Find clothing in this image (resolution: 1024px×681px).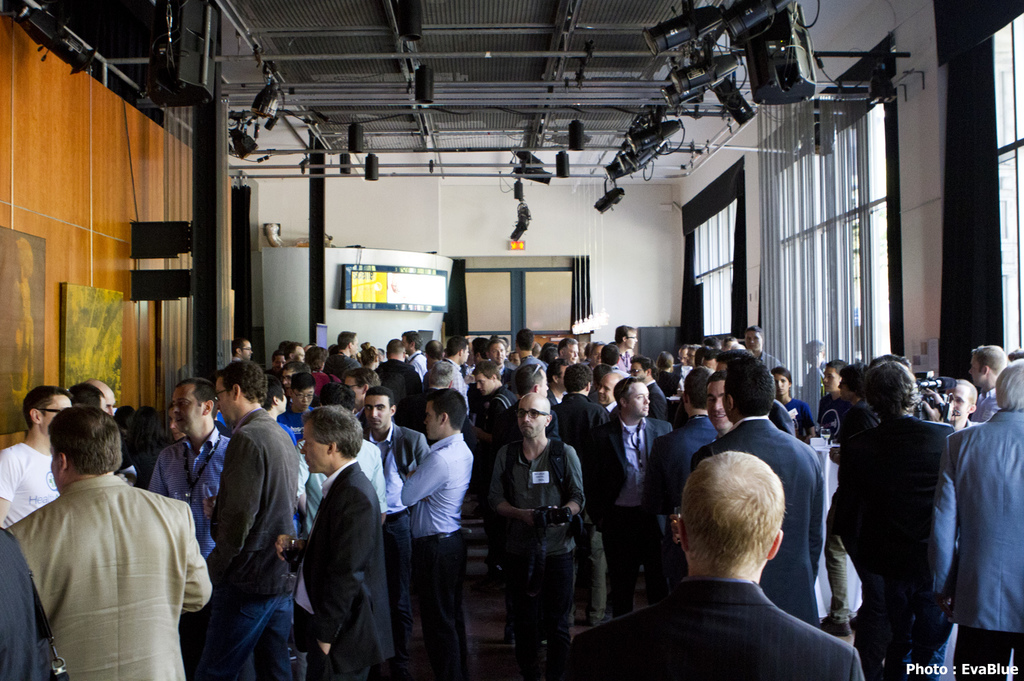
bbox=[974, 388, 999, 427].
